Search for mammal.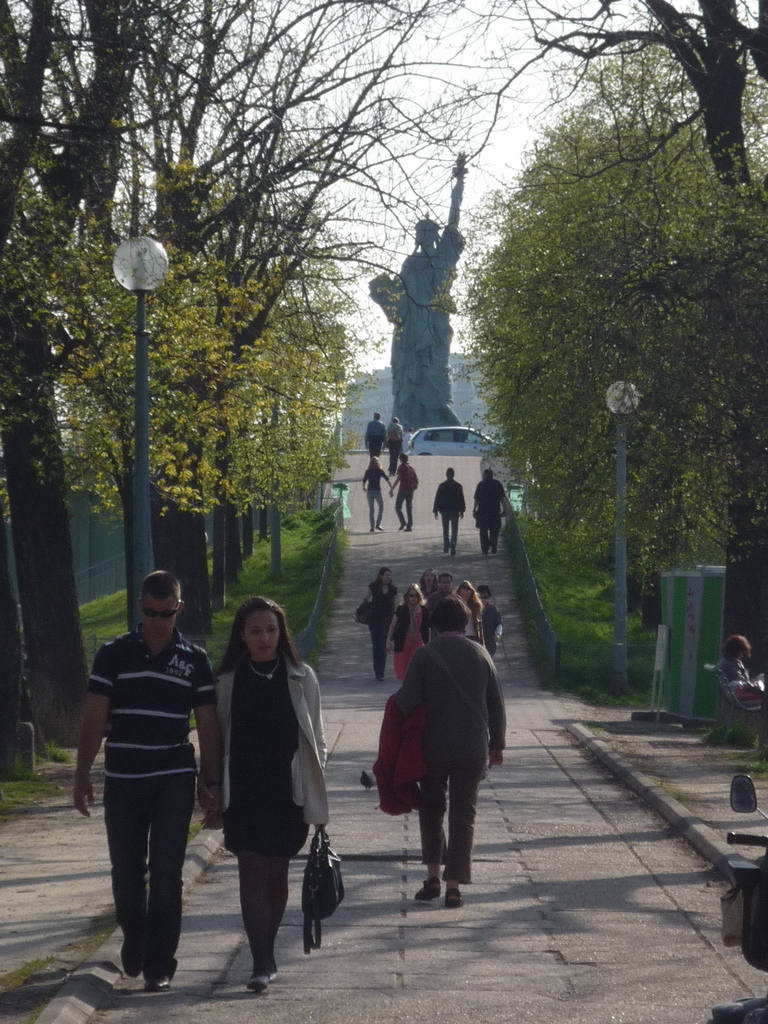
Found at (left=716, top=633, right=767, bottom=712).
